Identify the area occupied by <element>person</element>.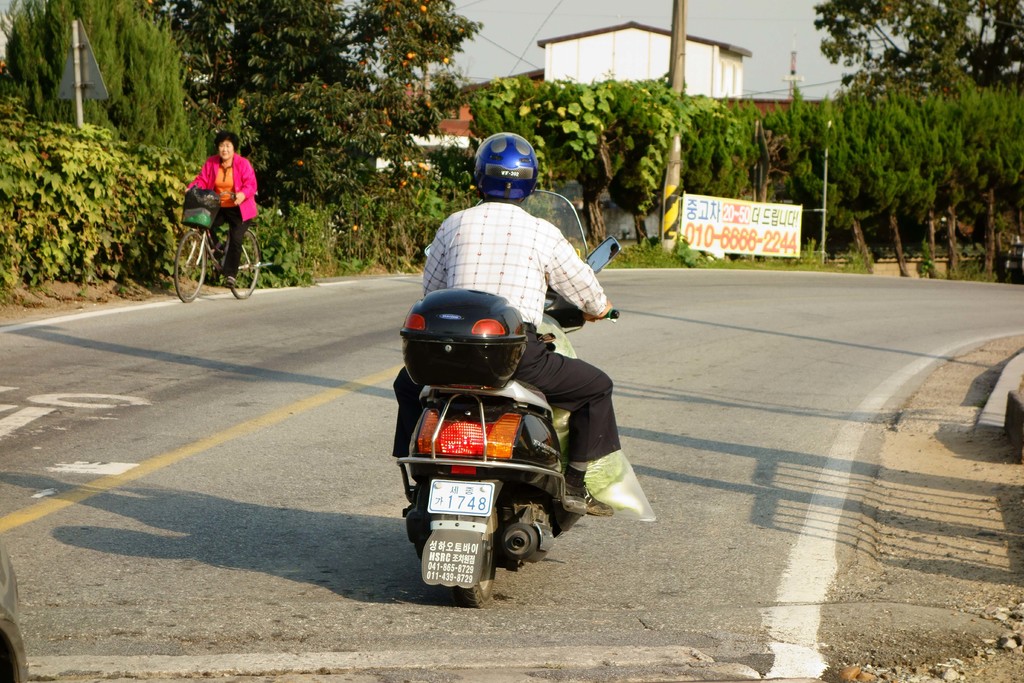
Area: (189, 122, 252, 286).
